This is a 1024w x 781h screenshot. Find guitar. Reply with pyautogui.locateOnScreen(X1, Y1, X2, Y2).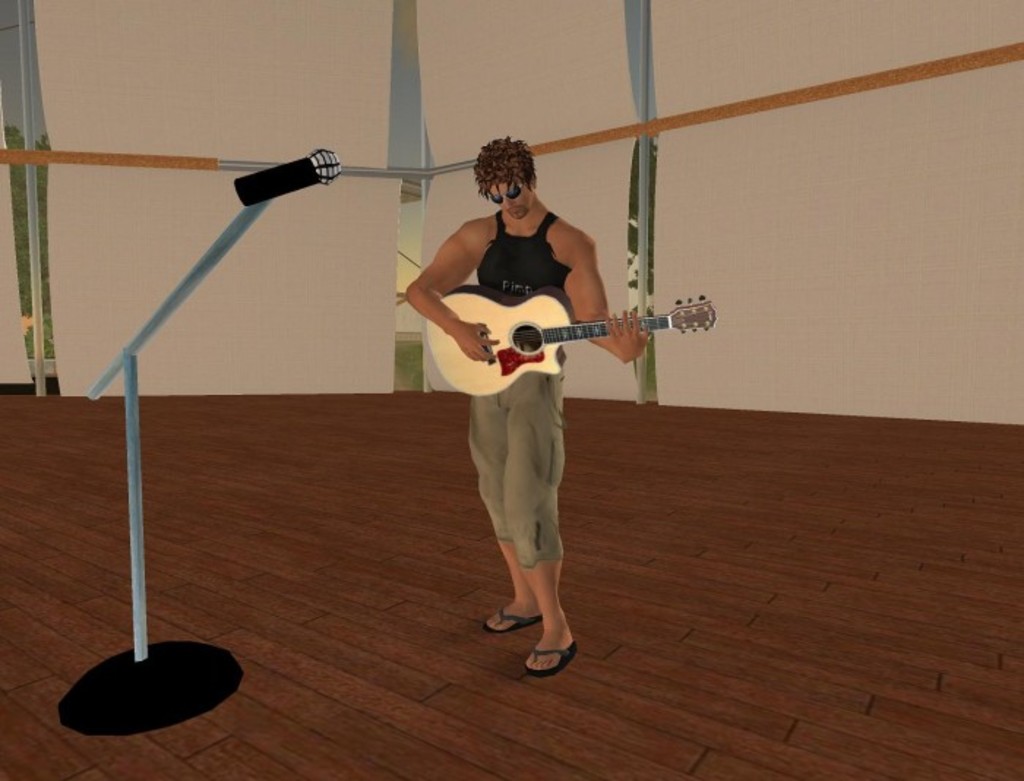
pyautogui.locateOnScreen(423, 284, 718, 396).
